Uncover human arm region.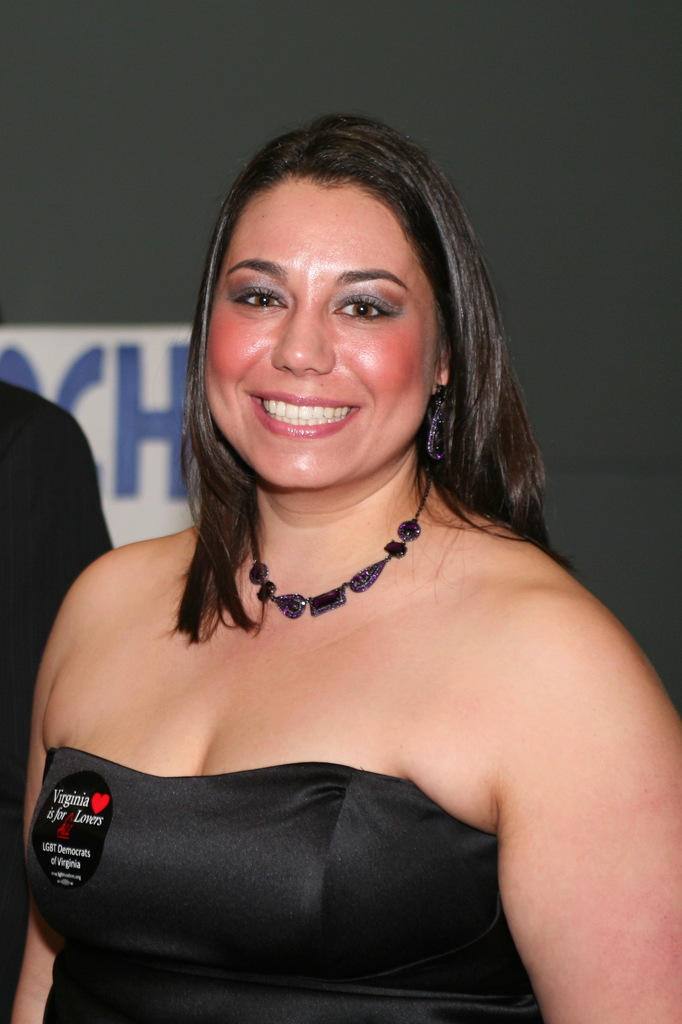
Uncovered: bbox=(416, 559, 654, 1018).
